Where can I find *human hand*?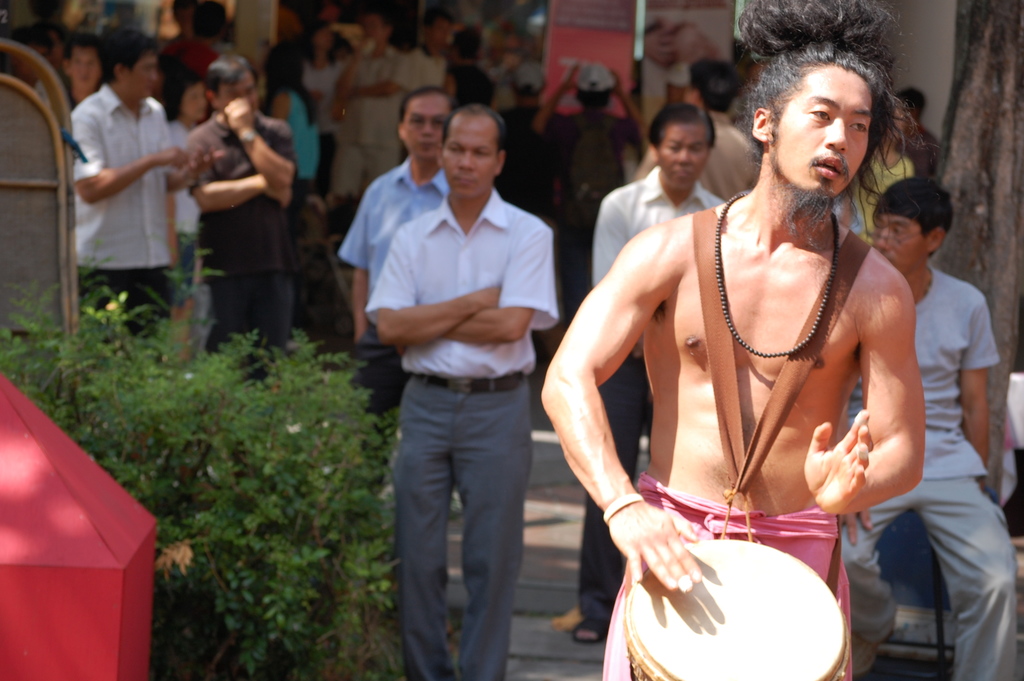
You can find it at left=611, top=69, right=623, bottom=94.
